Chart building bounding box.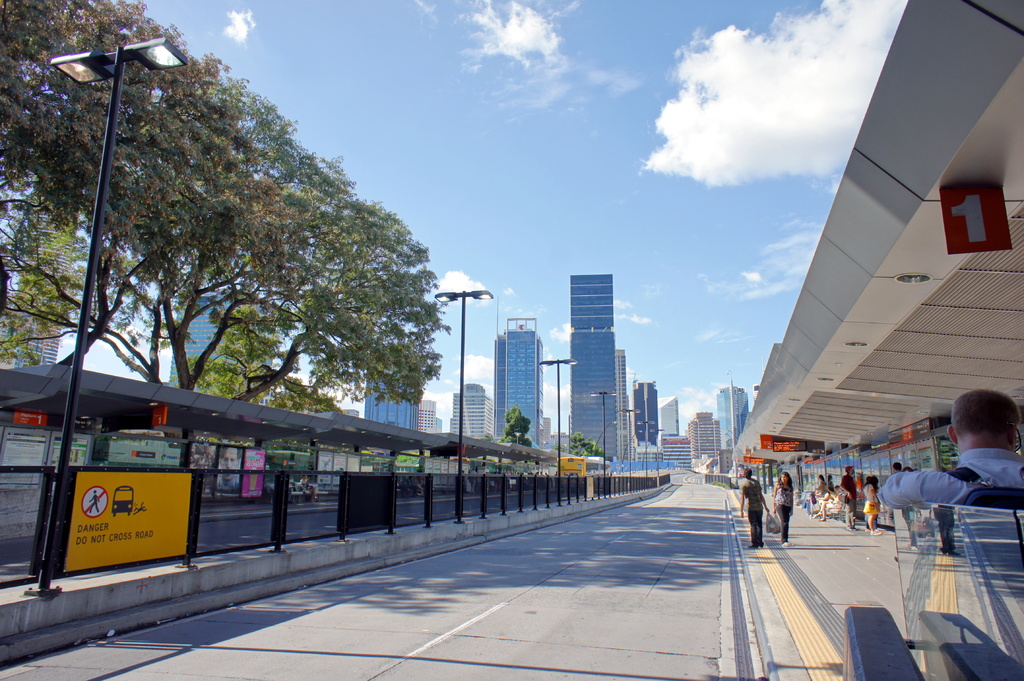
Charted: rect(0, 183, 84, 368).
